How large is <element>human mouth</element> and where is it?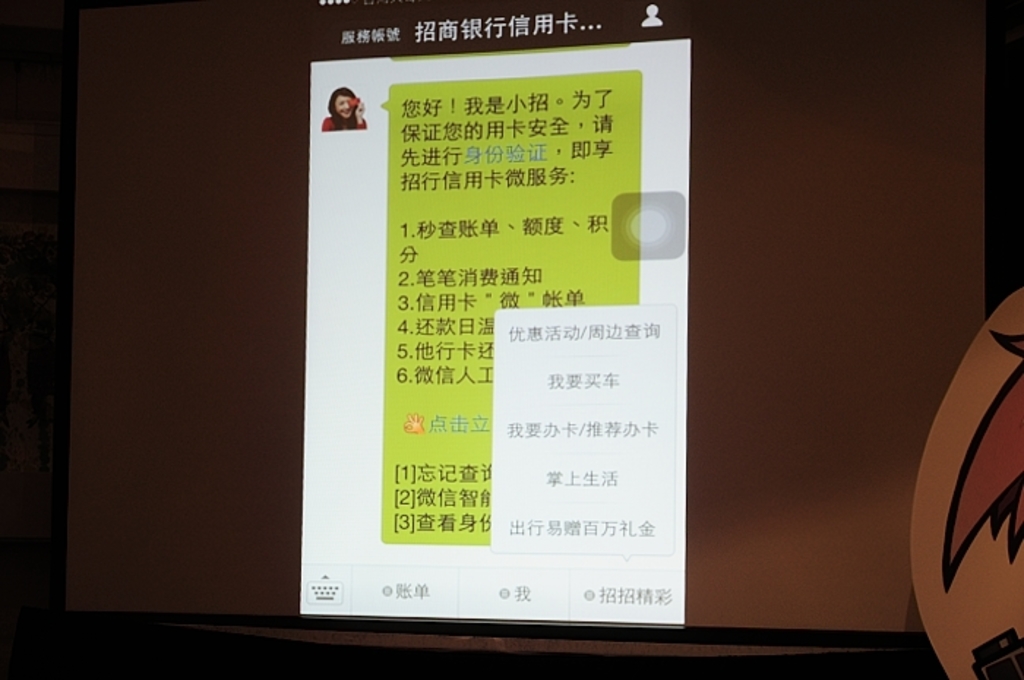
Bounding box: left=339, top=110, right=351, bottom=116.
